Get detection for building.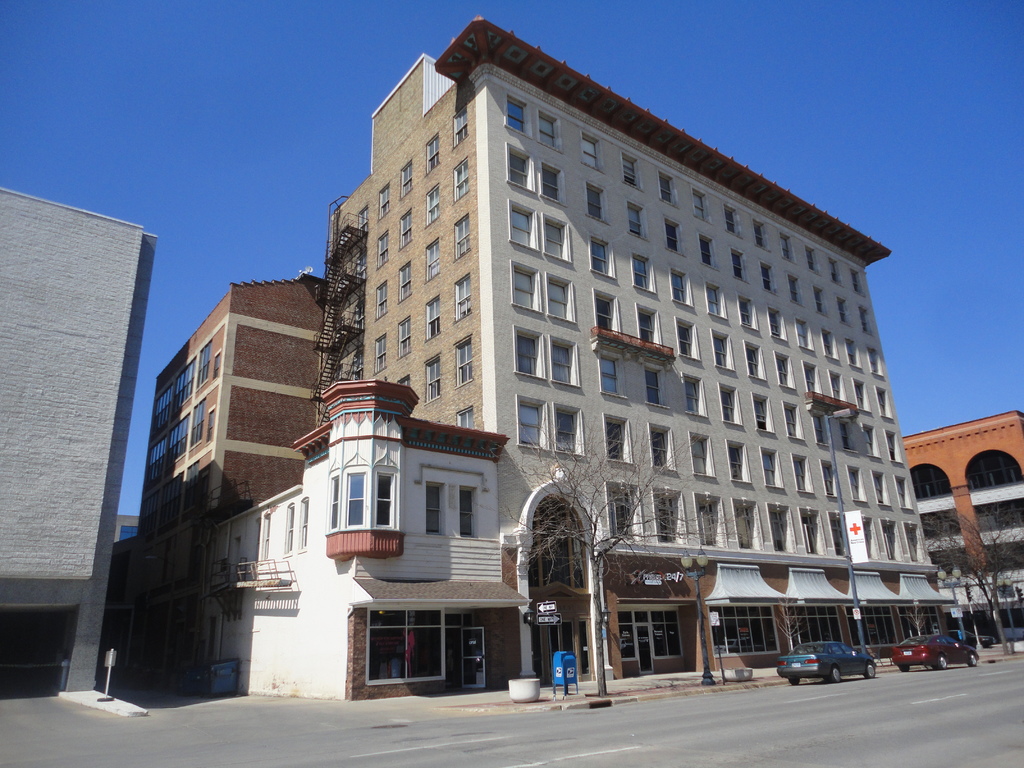
Detection: box=[204, 15, 961, 699].
